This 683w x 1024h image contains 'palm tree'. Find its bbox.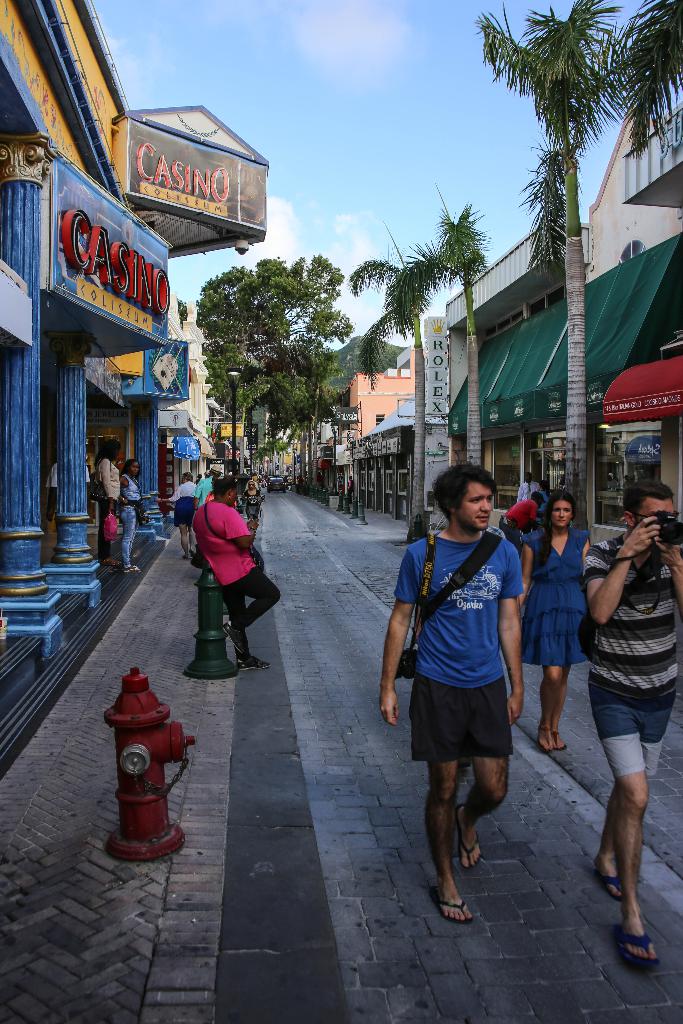
x1=189 y1=266 x2=318 y2=500.
